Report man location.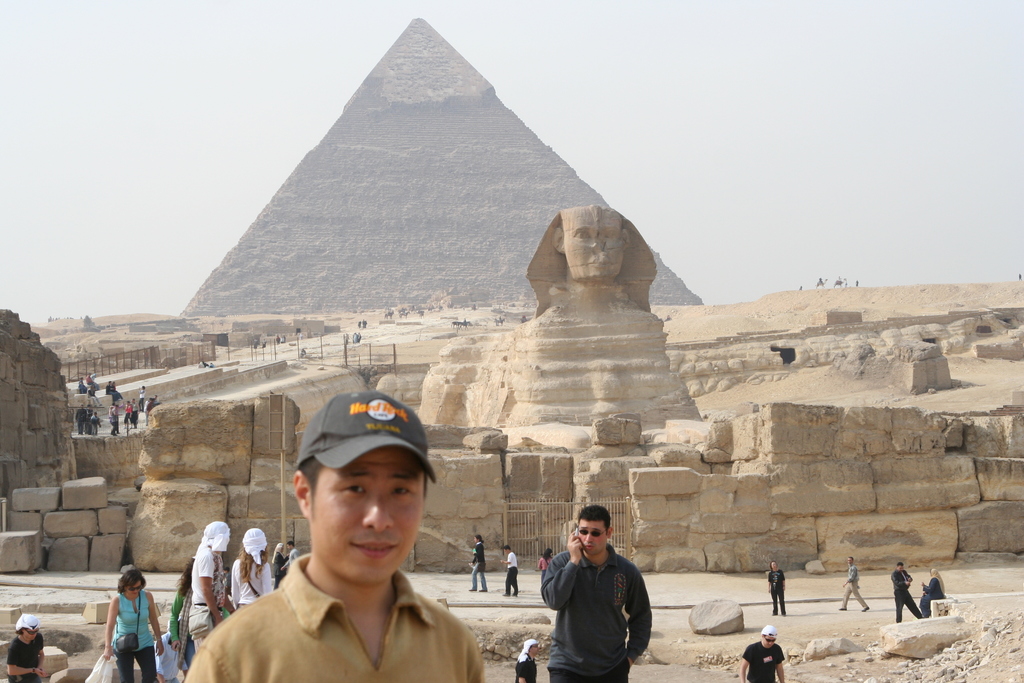
Report: crop(84, 372, 96, 397).
